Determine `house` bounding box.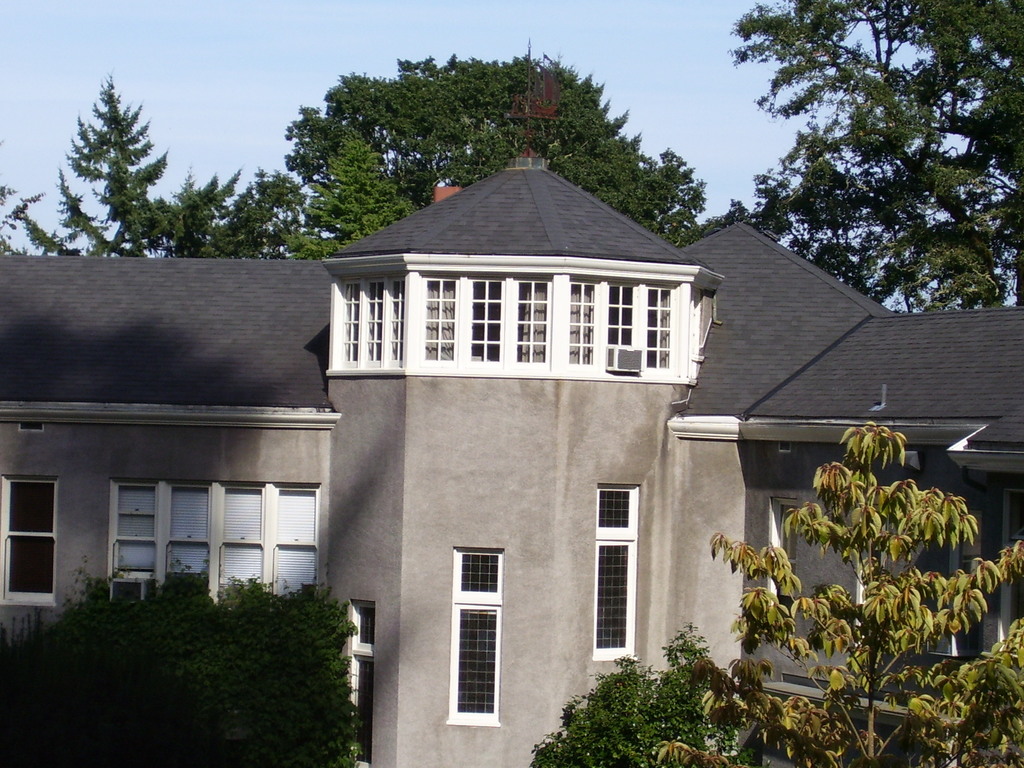
Determined: bbox(0, 154, 1023, 767).
